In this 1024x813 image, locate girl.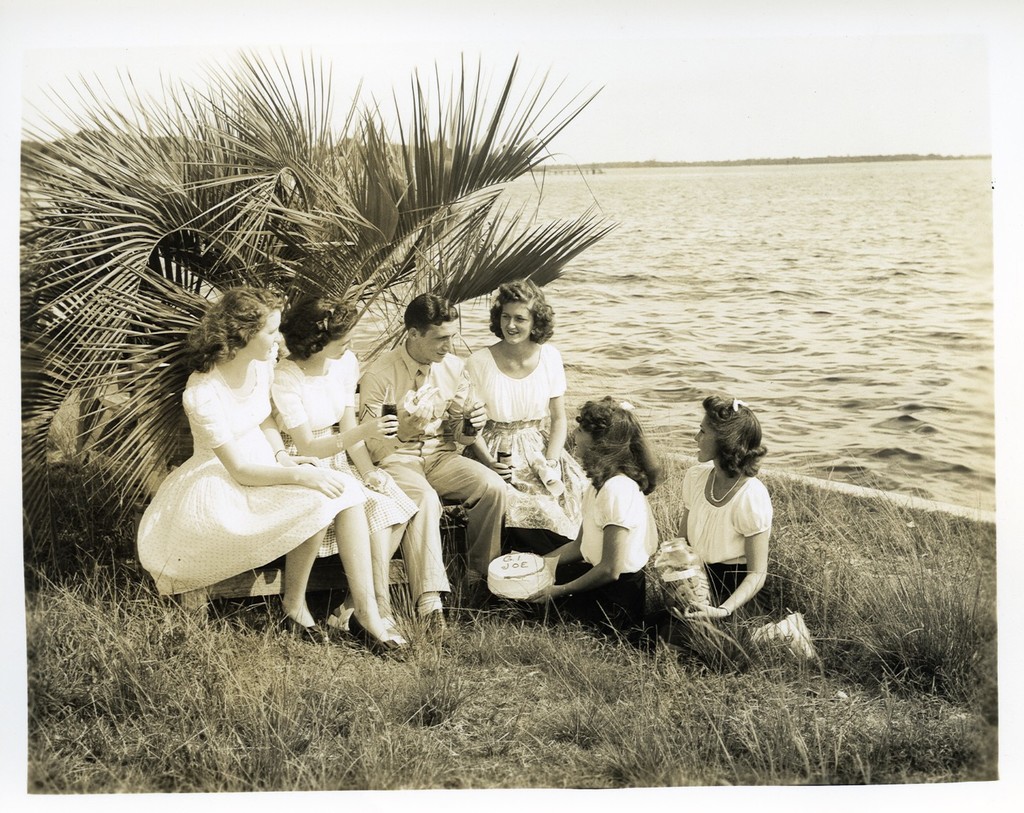
Bounding box: BBox(685, 395, 818, 660).
